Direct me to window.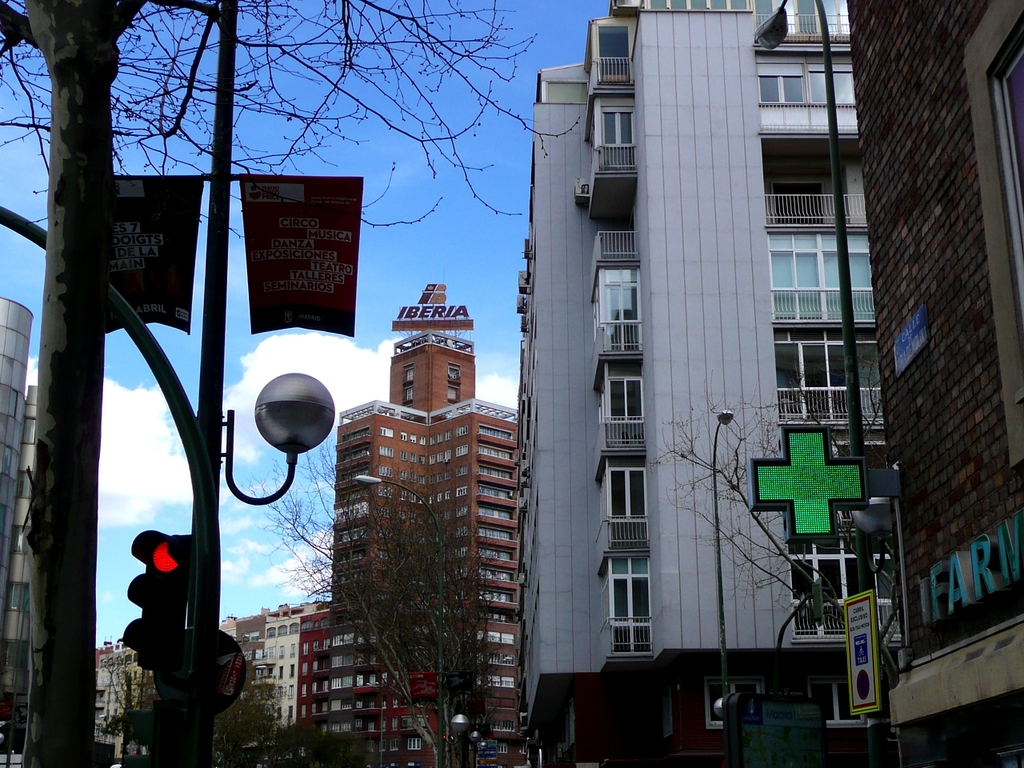
Direction: <bbox>605, 468, 647, 520</bbox>.
